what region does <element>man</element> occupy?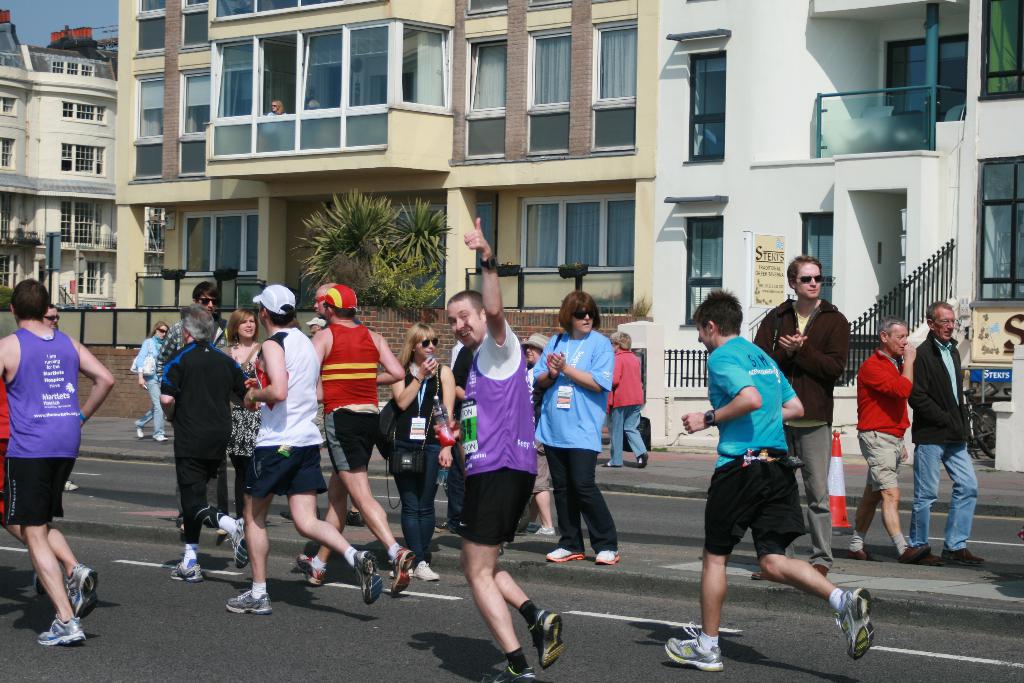
x1=446 y1=217 x2=563 y2=682.
